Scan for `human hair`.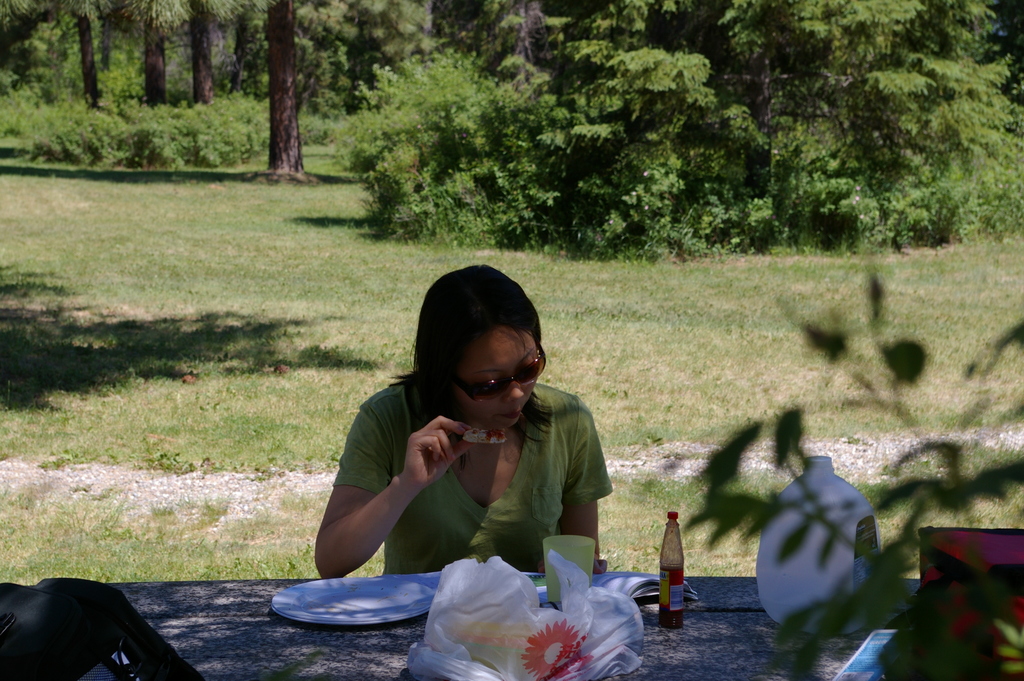
Scan result: [x1=382, y1=256, x2=556, y2=429].
